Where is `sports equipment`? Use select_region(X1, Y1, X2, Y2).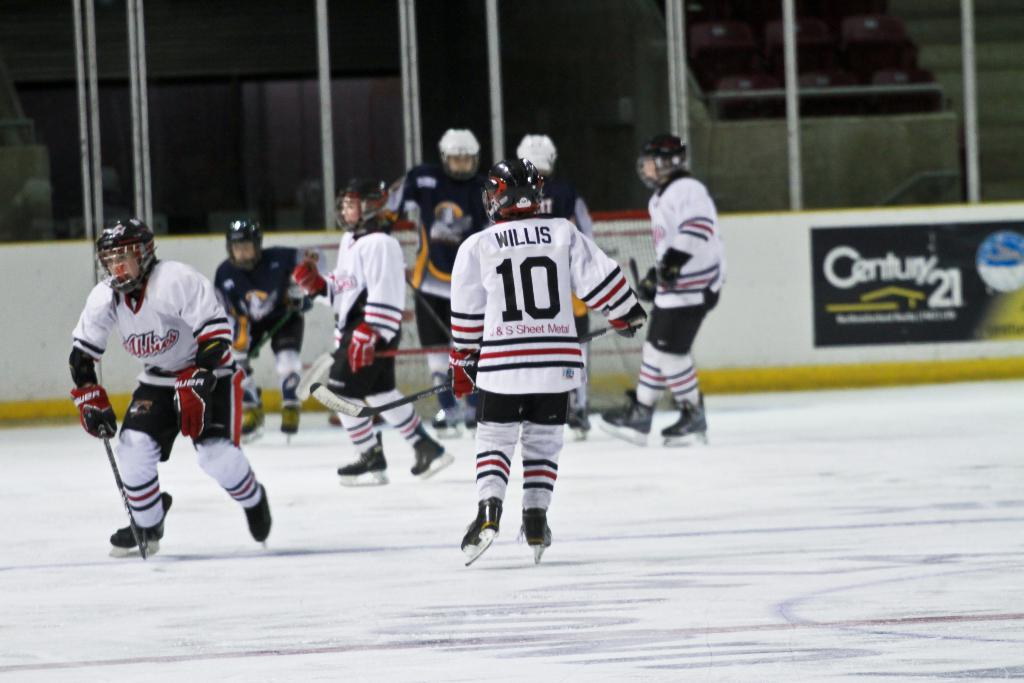
select_region(516, 504, 552, 559).
